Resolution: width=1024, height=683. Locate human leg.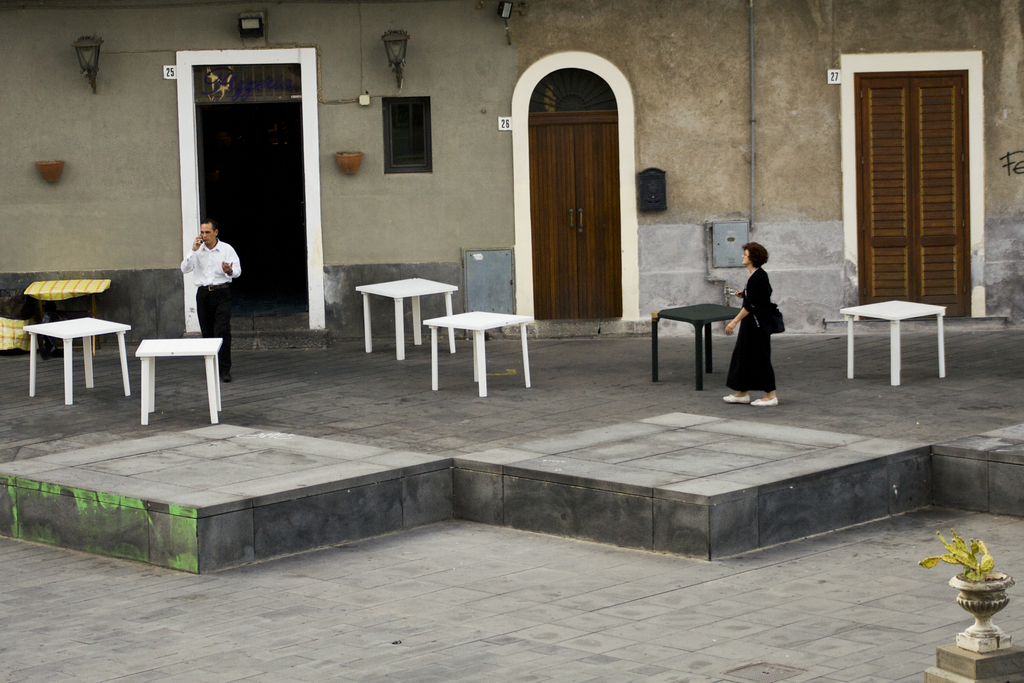
select_region(214, 283, 226, 378).
